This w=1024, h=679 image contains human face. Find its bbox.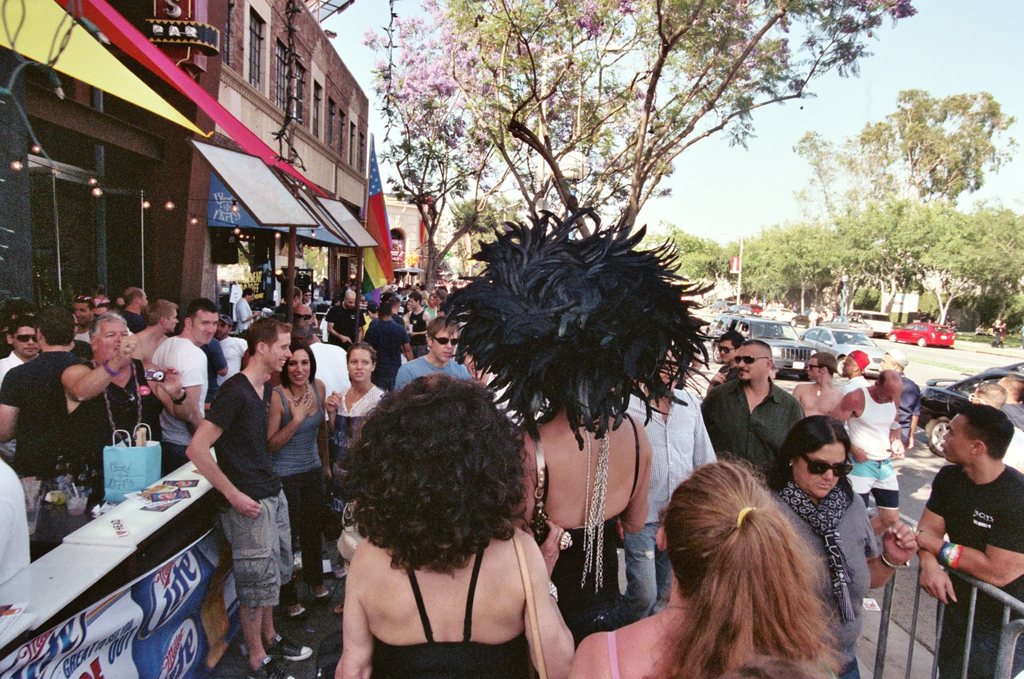
locate(431, 334, 455, 361).
